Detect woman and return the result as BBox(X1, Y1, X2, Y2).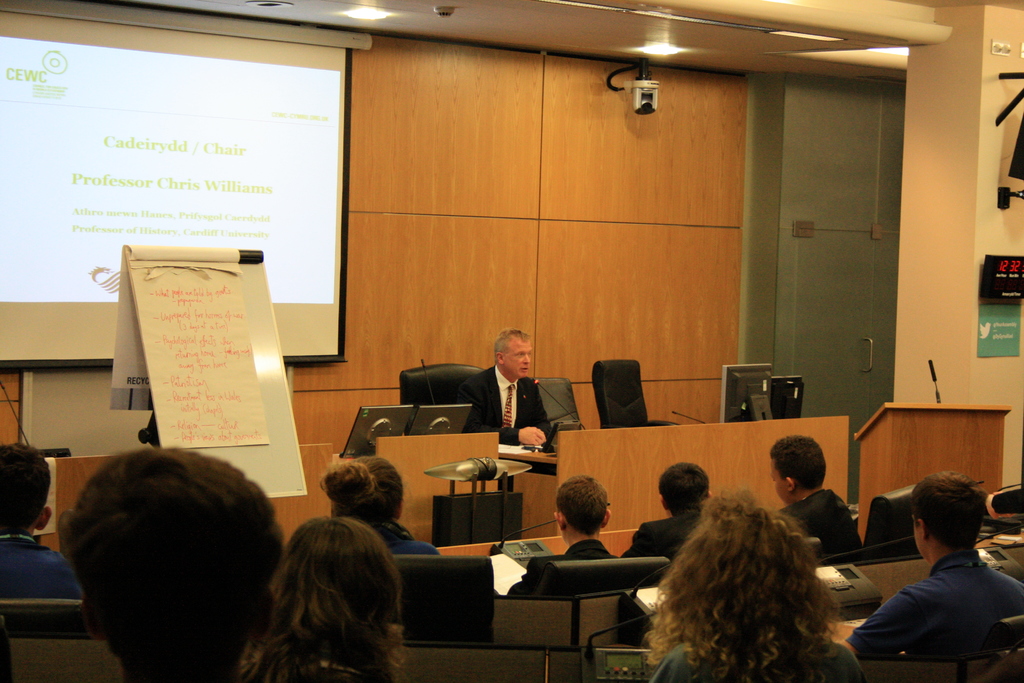
BBox(317, 454, 433, 556).
